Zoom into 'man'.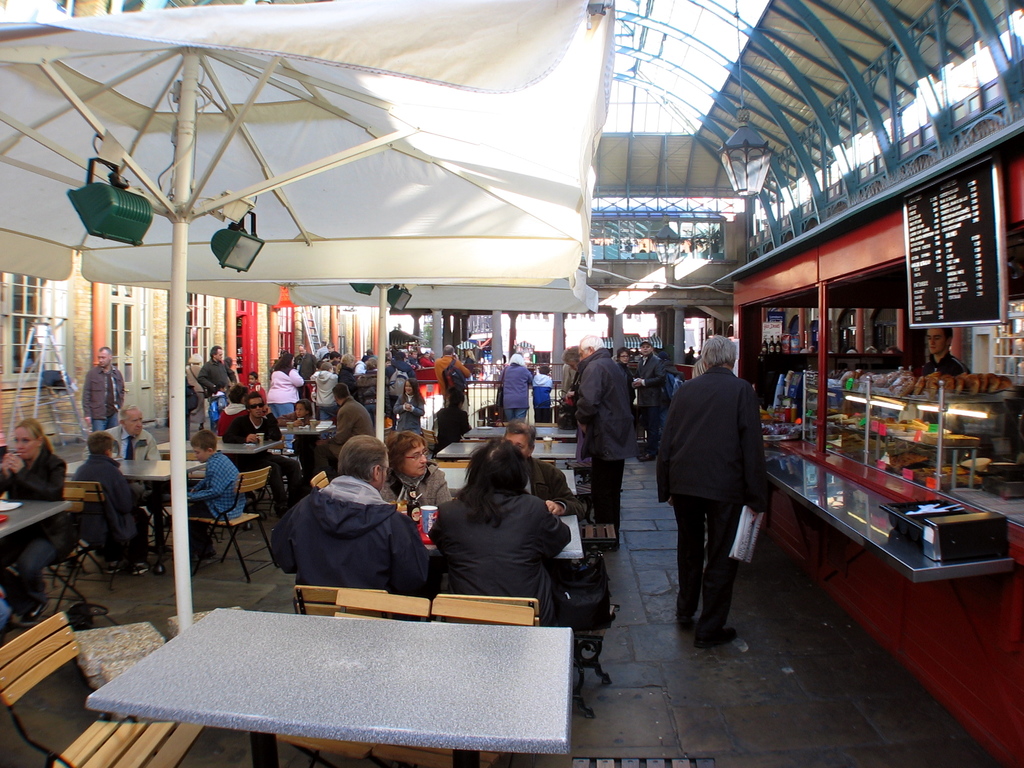
Zoom target: box=[438, 337, 472, 410].
